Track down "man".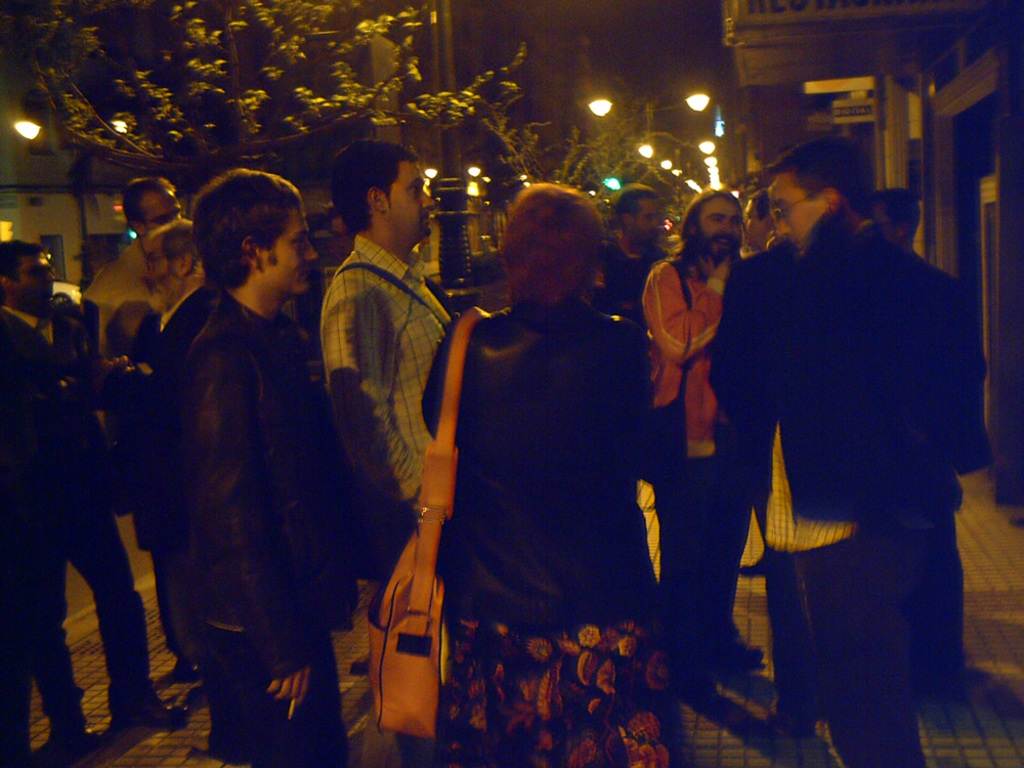
Tracked to [x1=316, y1=137, x2=462, y2=538].
